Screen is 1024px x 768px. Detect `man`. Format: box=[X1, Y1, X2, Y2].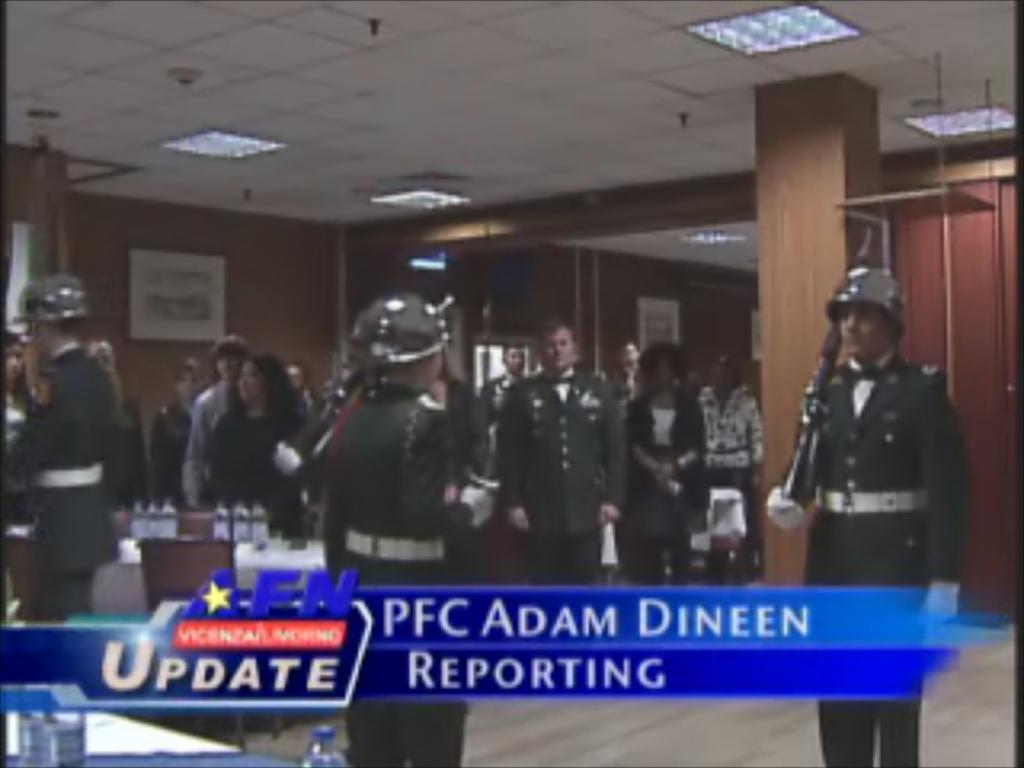
box=[0, 259, 141, 621].
